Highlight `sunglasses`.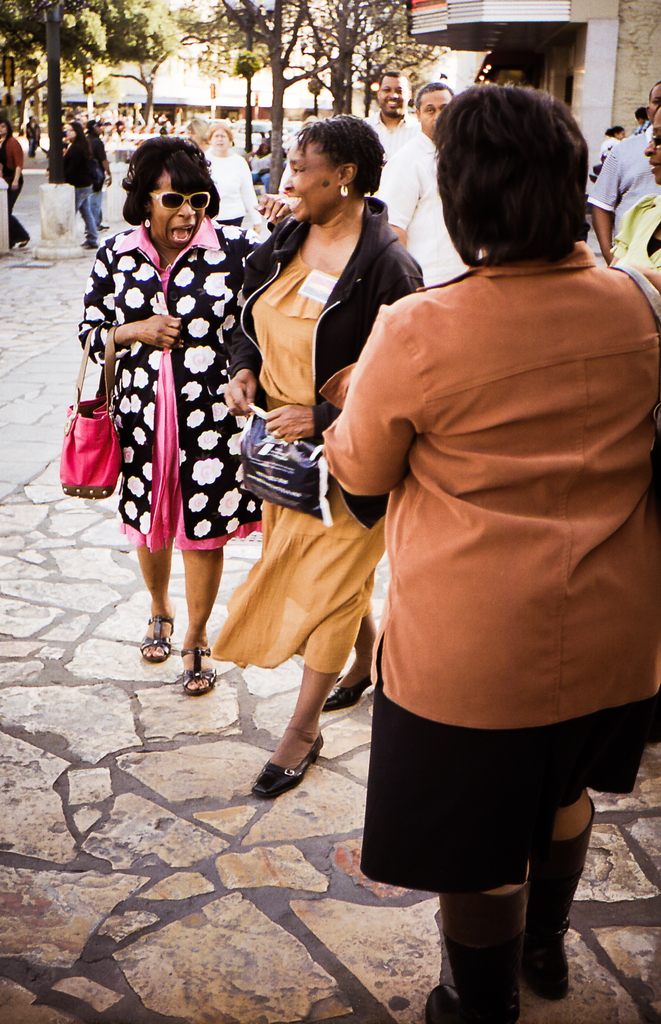
Highlighted region: BBox(150, 191, 212, 211).
